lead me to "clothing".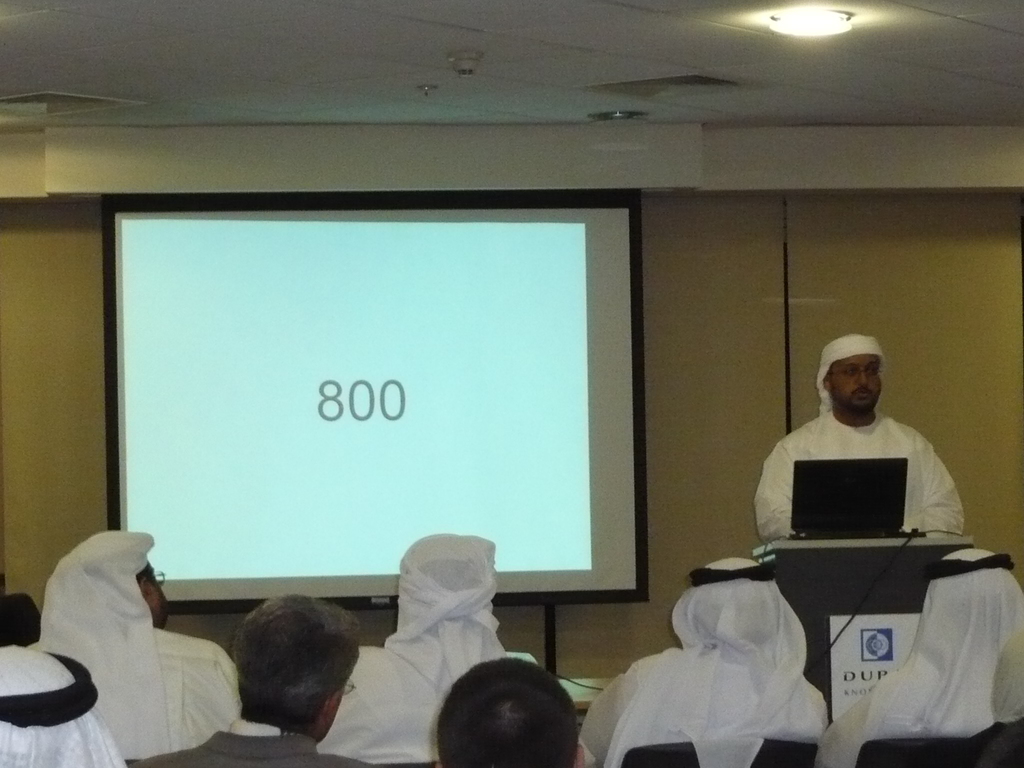
Lead to box=[0, 644, 123, 767].
